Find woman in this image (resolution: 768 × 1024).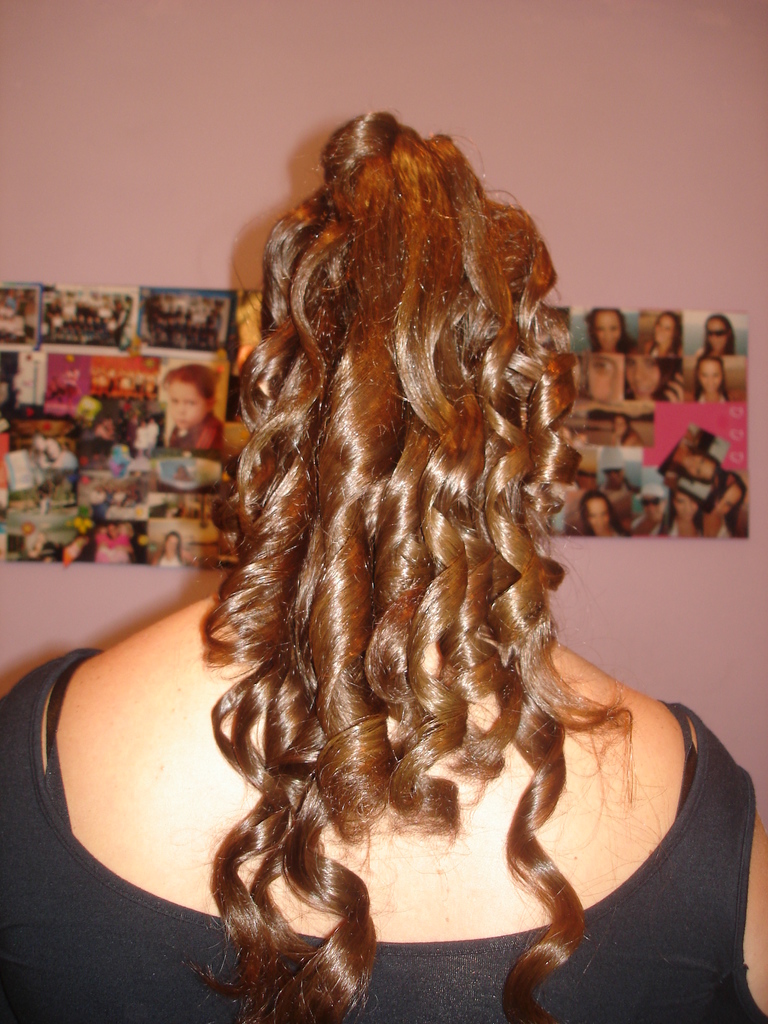
x1=575, y1=488, x2=628, y2=543.
